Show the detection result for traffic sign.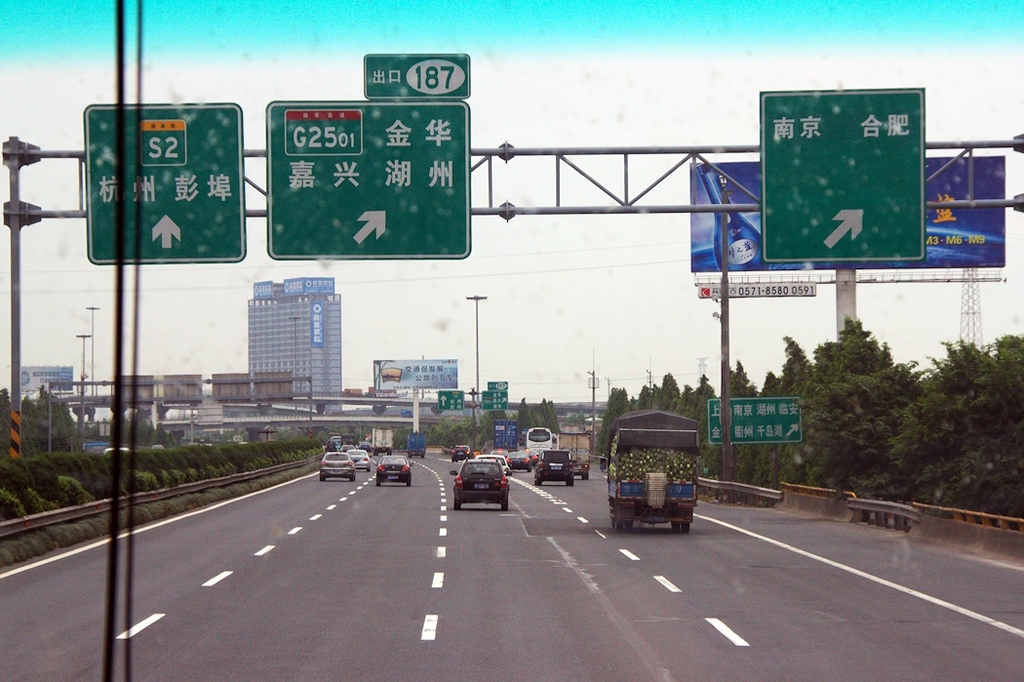
[482, 388, 506, 410].
